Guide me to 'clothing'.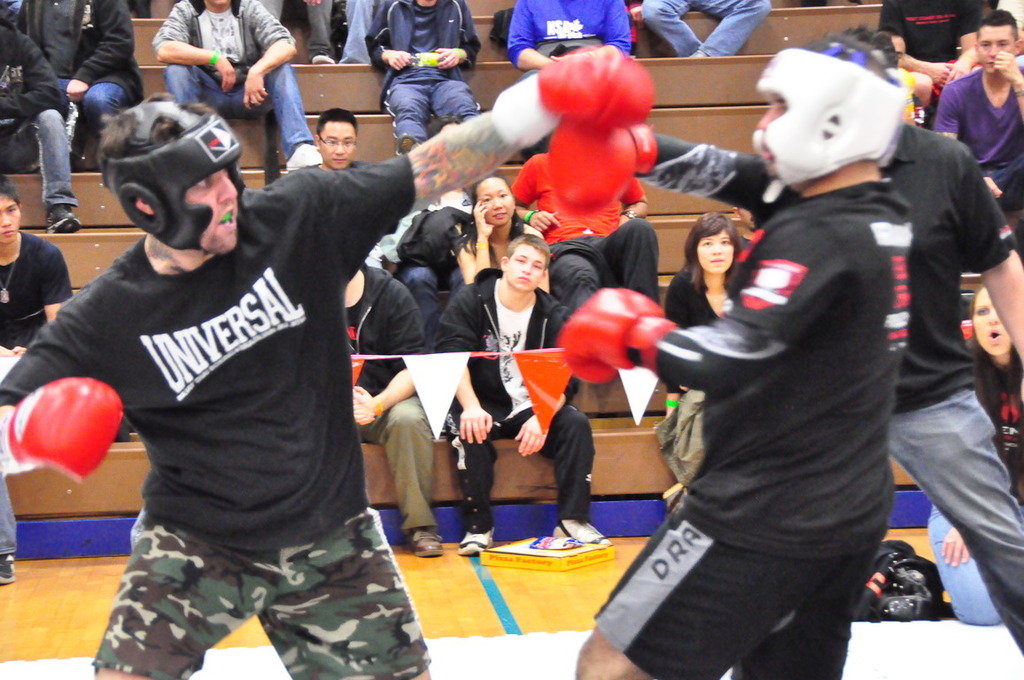
Guidance: [311,0,334,49].
